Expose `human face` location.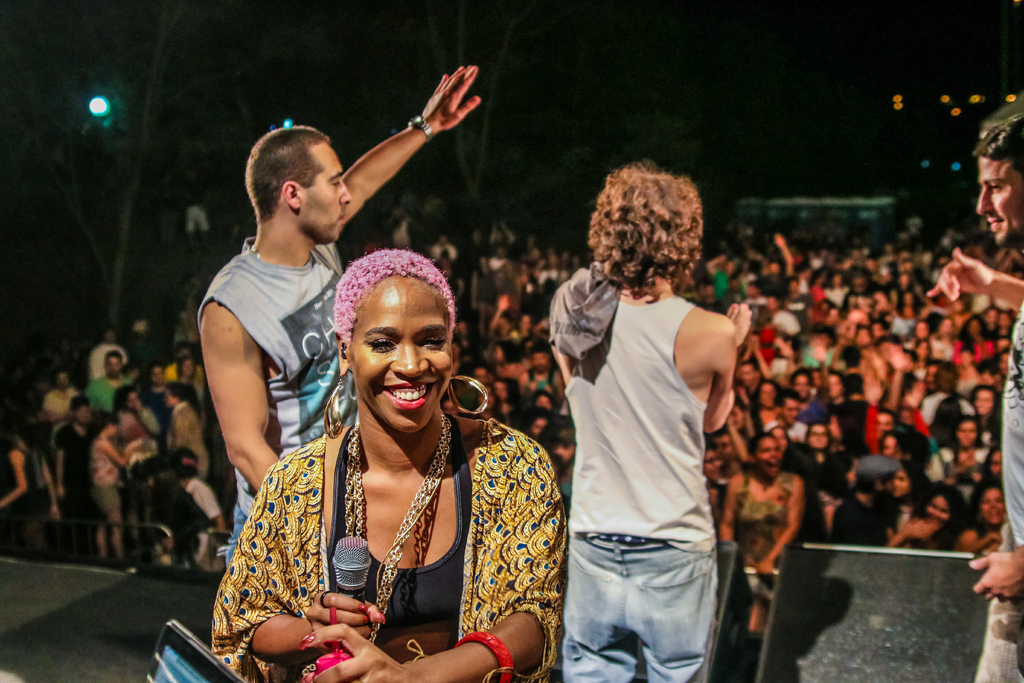
Exposed at box=[743, 366, 760, 386].
